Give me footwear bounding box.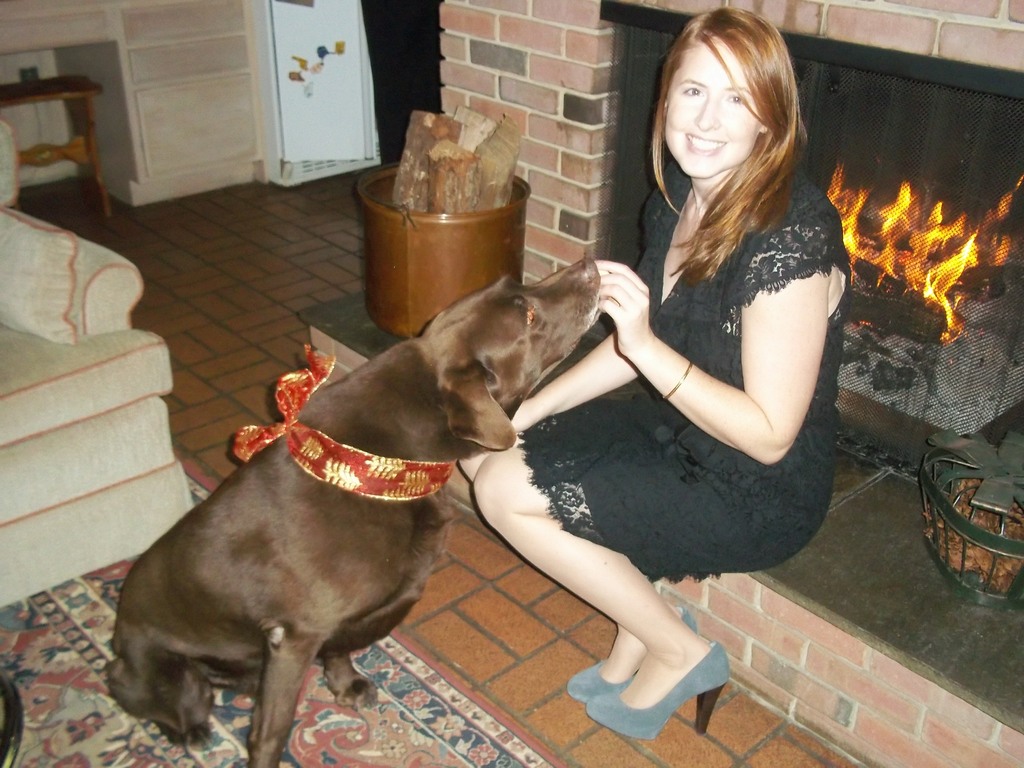
566/602/693/709.
